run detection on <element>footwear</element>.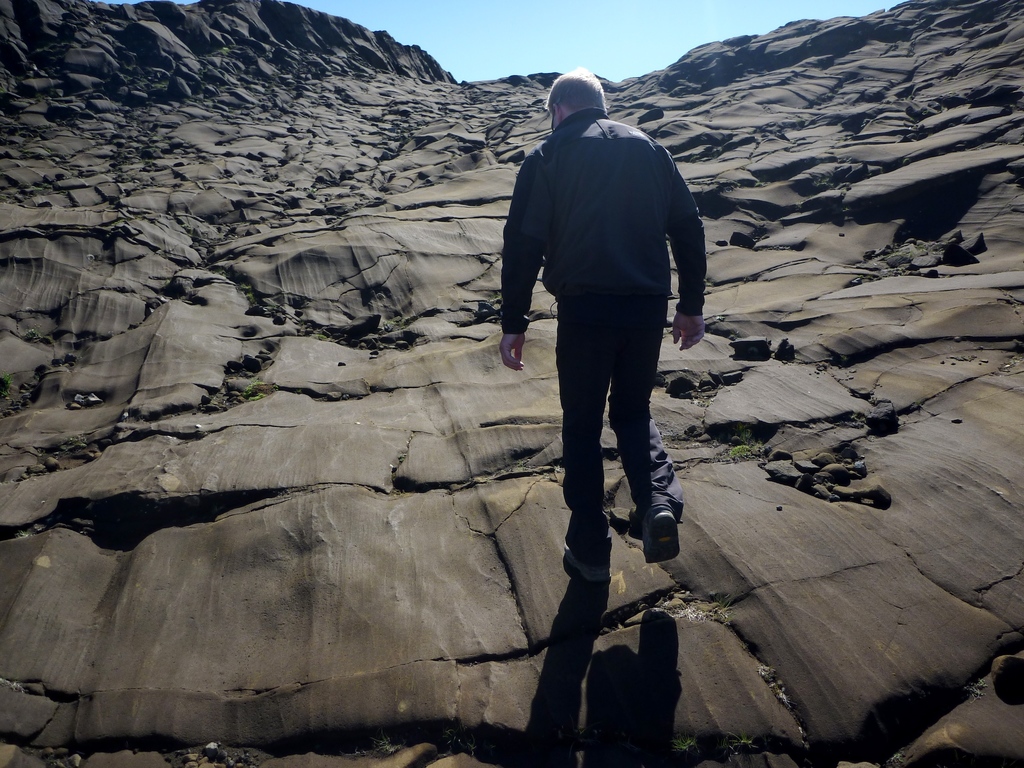
Result: region(565, 543, 612, 587).
